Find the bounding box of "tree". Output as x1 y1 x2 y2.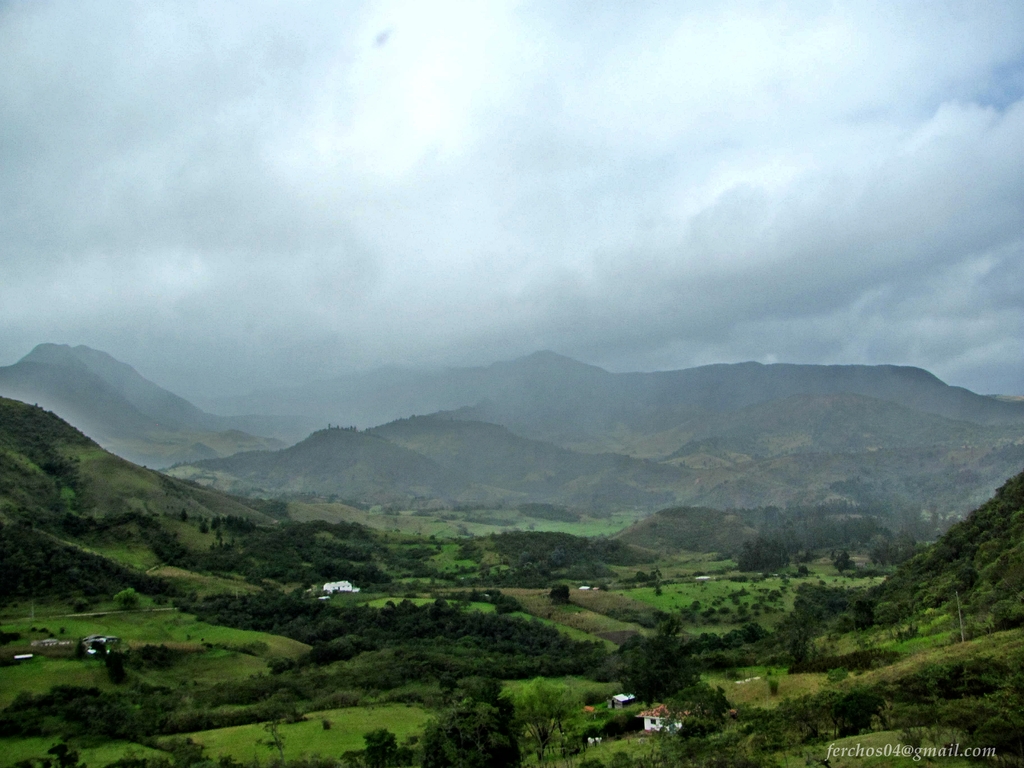
742 527 794 579.
